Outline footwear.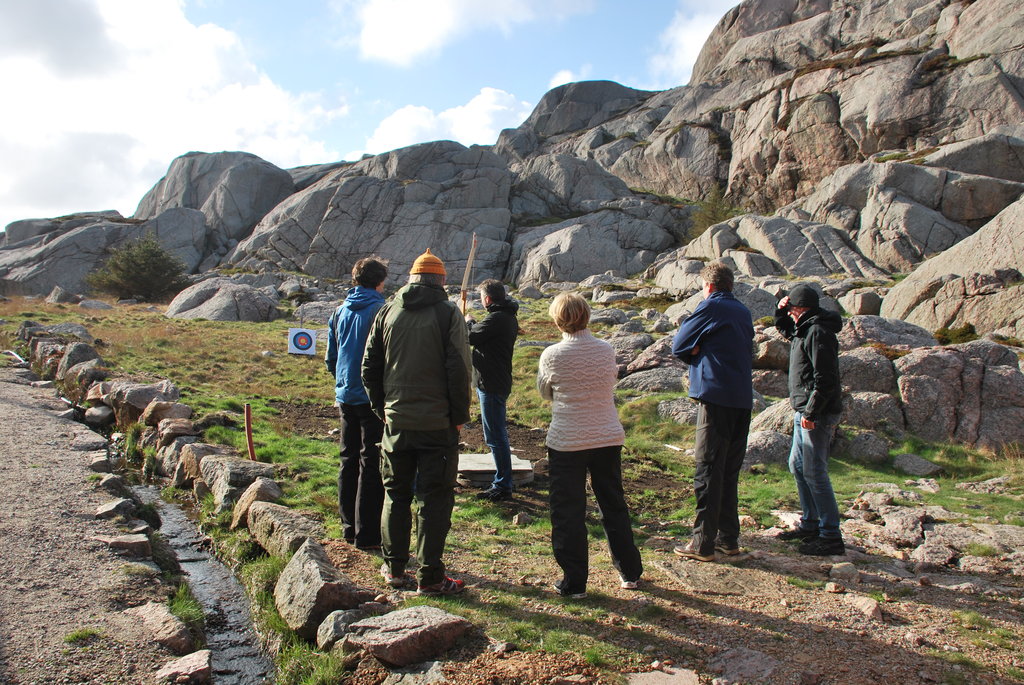
Outline: [left=417, top=571, right=470, bottom=594].
